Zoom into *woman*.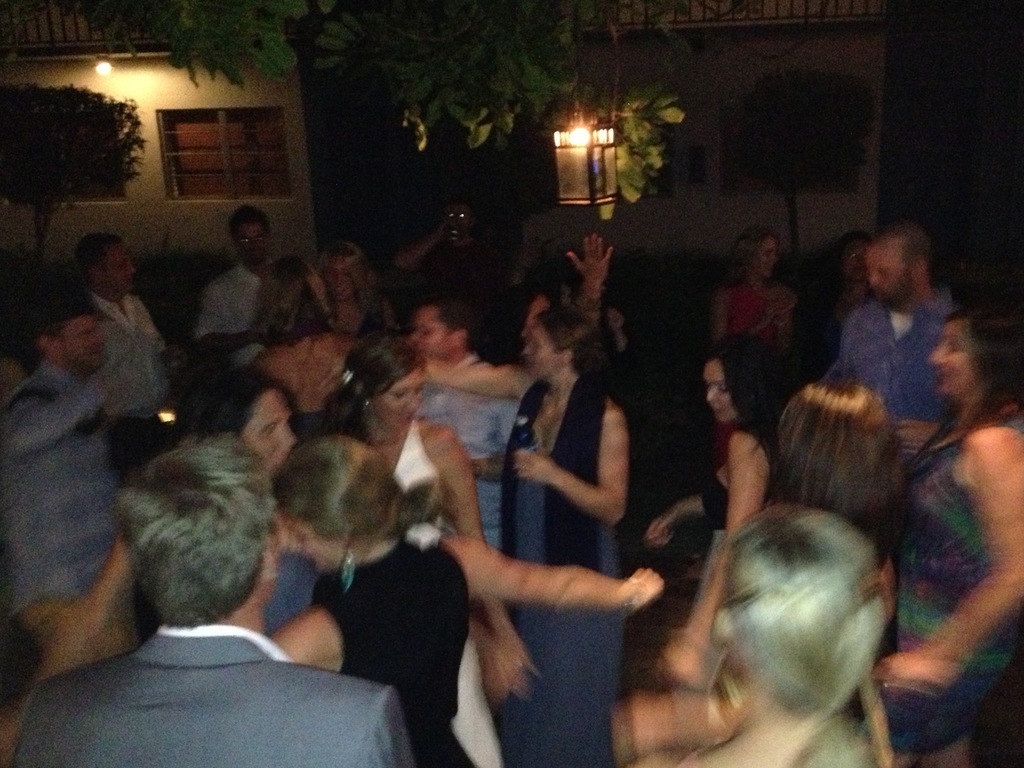
Zoom target: [left=243, top=250, right=360, bottom=433].
